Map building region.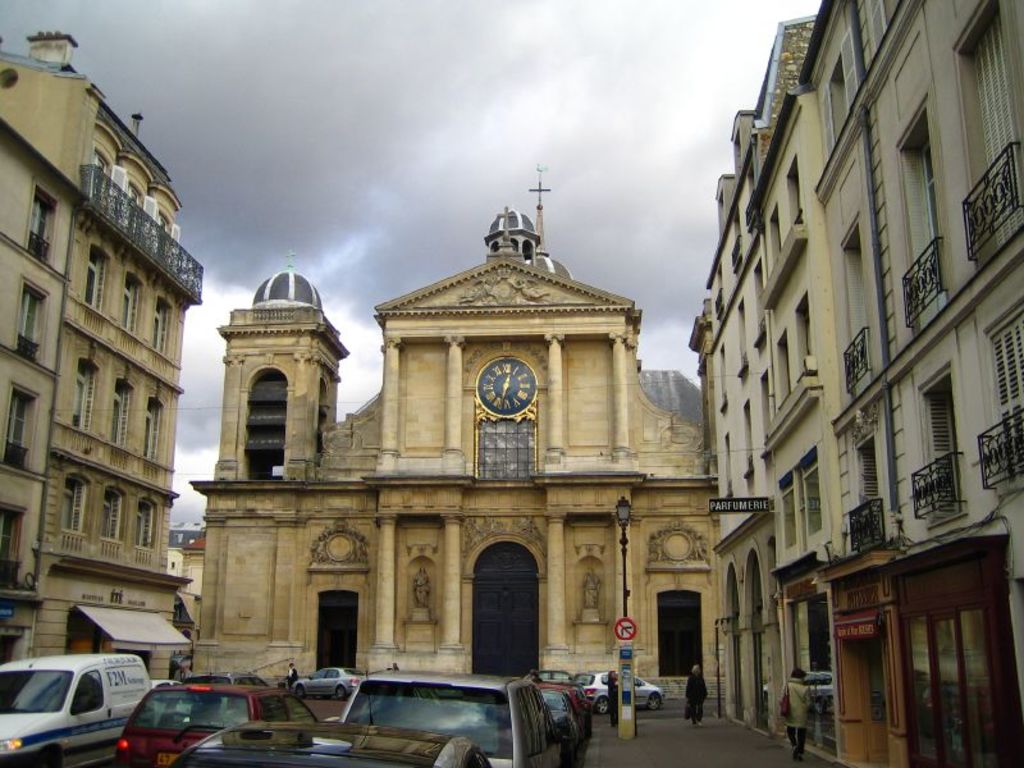
Mapped to region(685, 0, 1023, 767).
